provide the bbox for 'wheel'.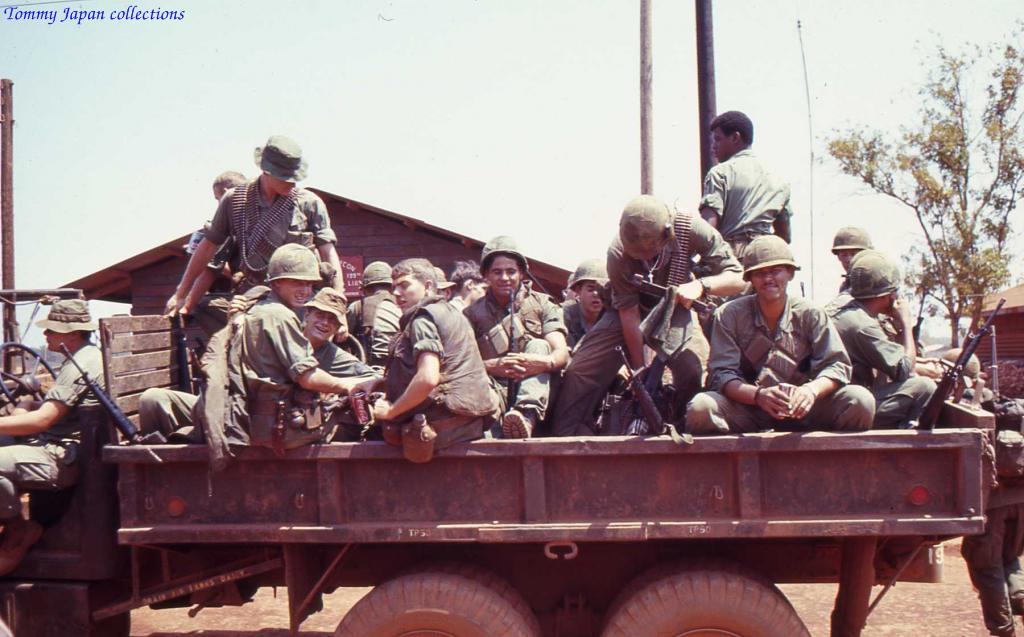
{"x1": 598, "y1": 557, "x2": 812, "y2": 636}.
